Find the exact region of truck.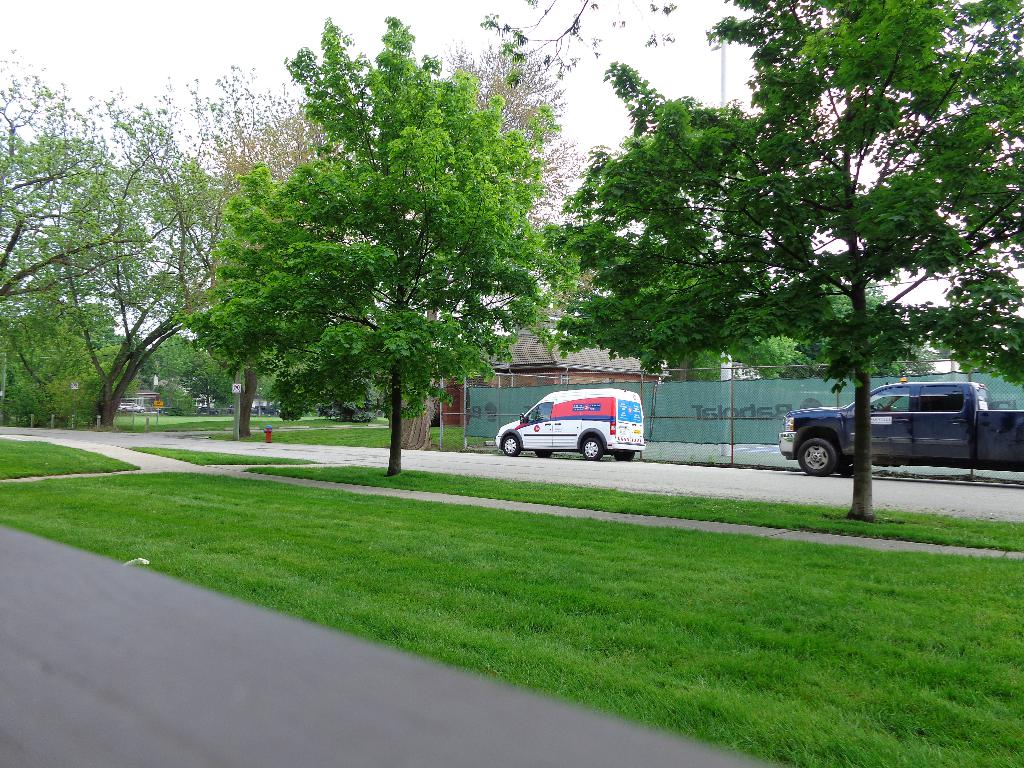
Exact region: bbox=(774, 367, 1002, 484).
